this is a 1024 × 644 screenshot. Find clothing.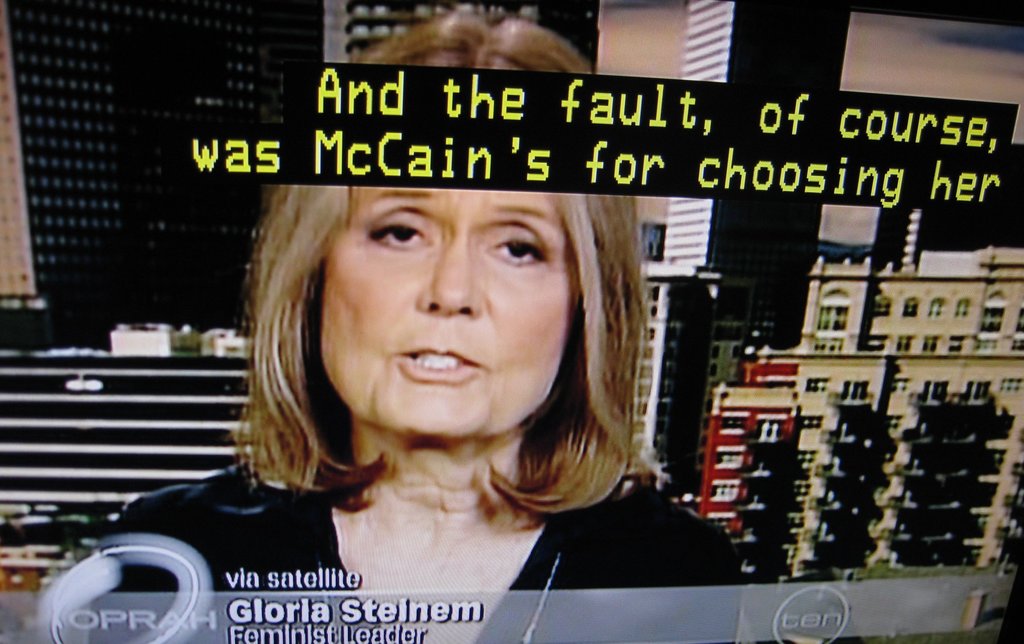
Bounding box: box(76, 391, 706, 608).
